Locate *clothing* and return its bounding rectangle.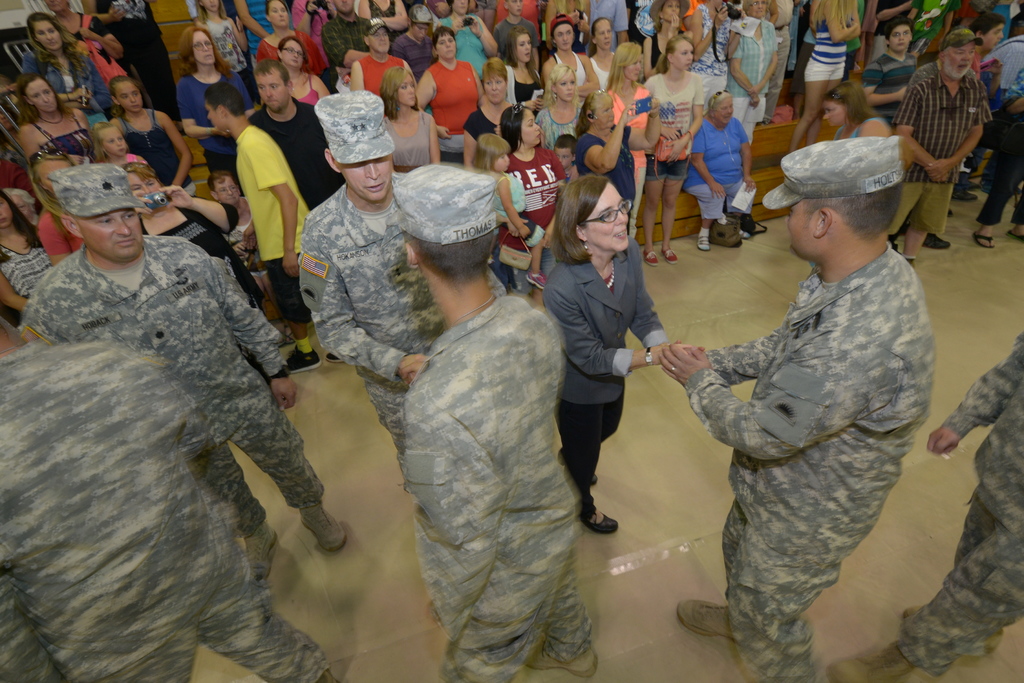
[400, 295, 584, 682].
